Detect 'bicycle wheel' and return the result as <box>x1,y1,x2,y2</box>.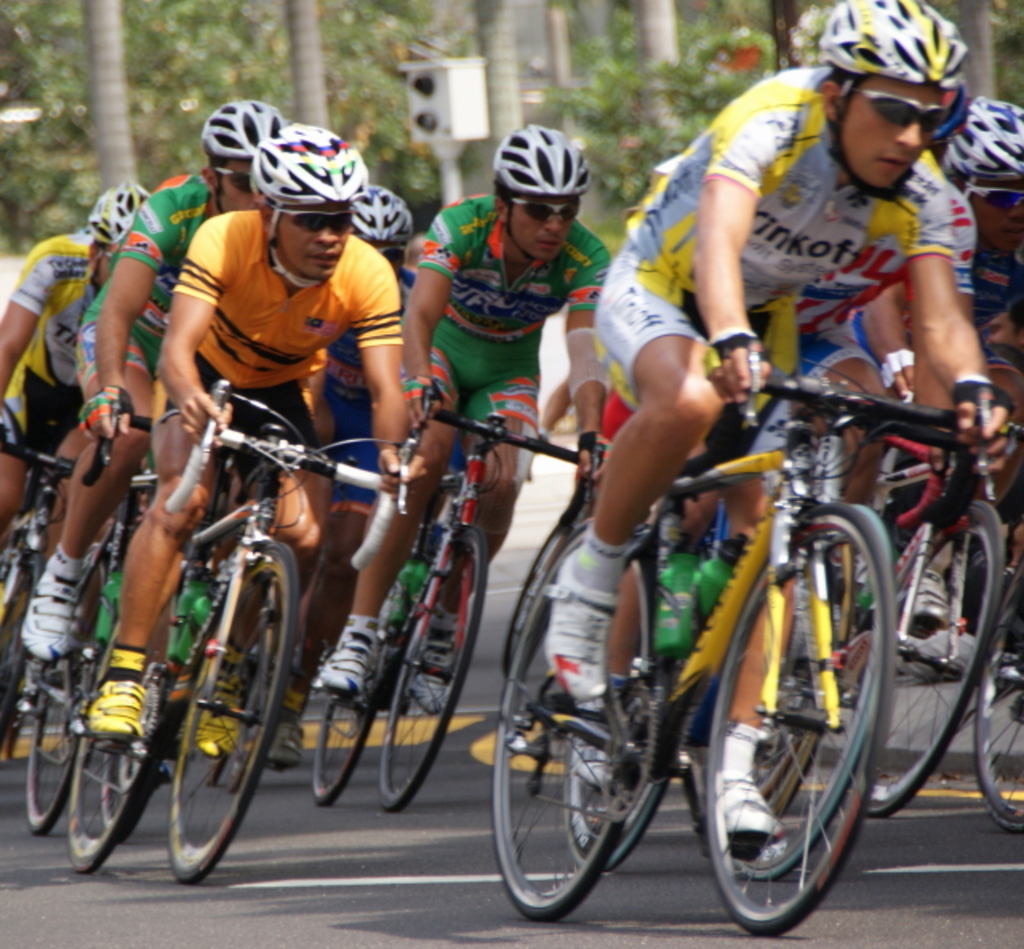
<box>67,599,189,882</box>.
